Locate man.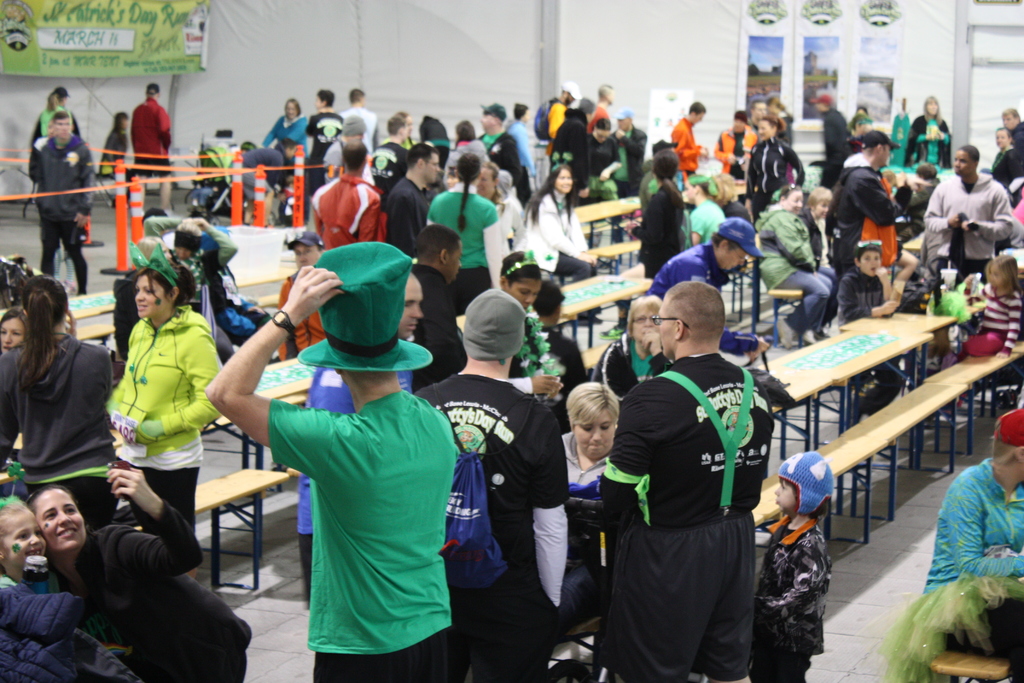
Bounding box: rect(337, 86, 380, 154).
